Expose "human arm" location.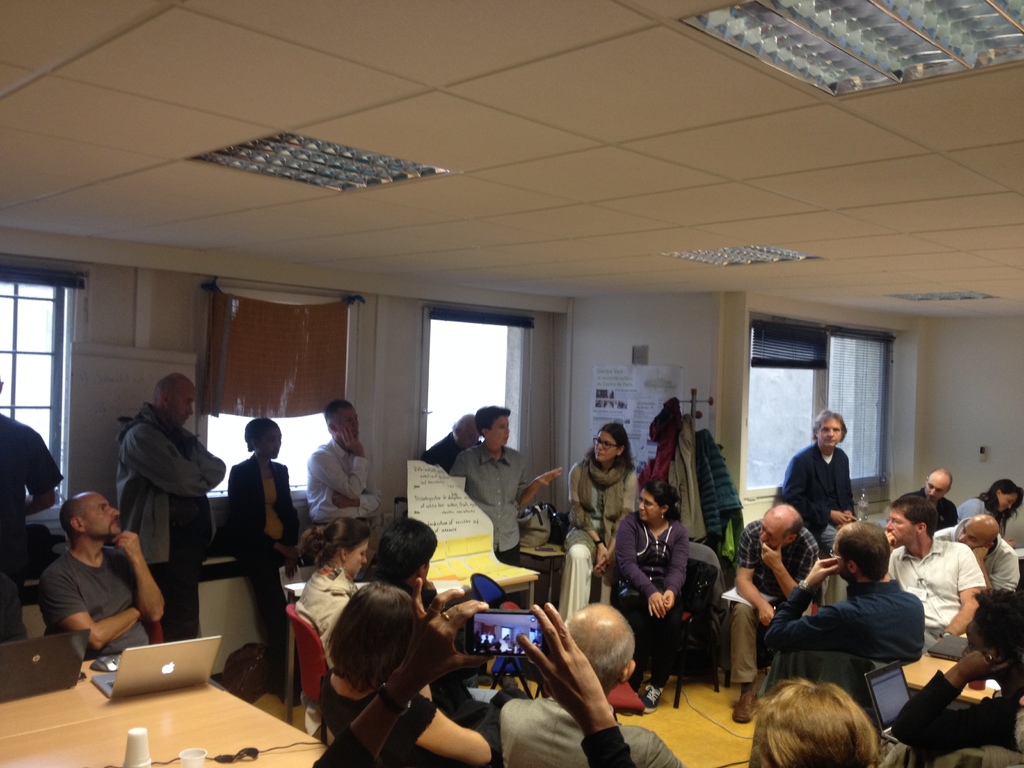
Exposed at [758,557,847,660].
